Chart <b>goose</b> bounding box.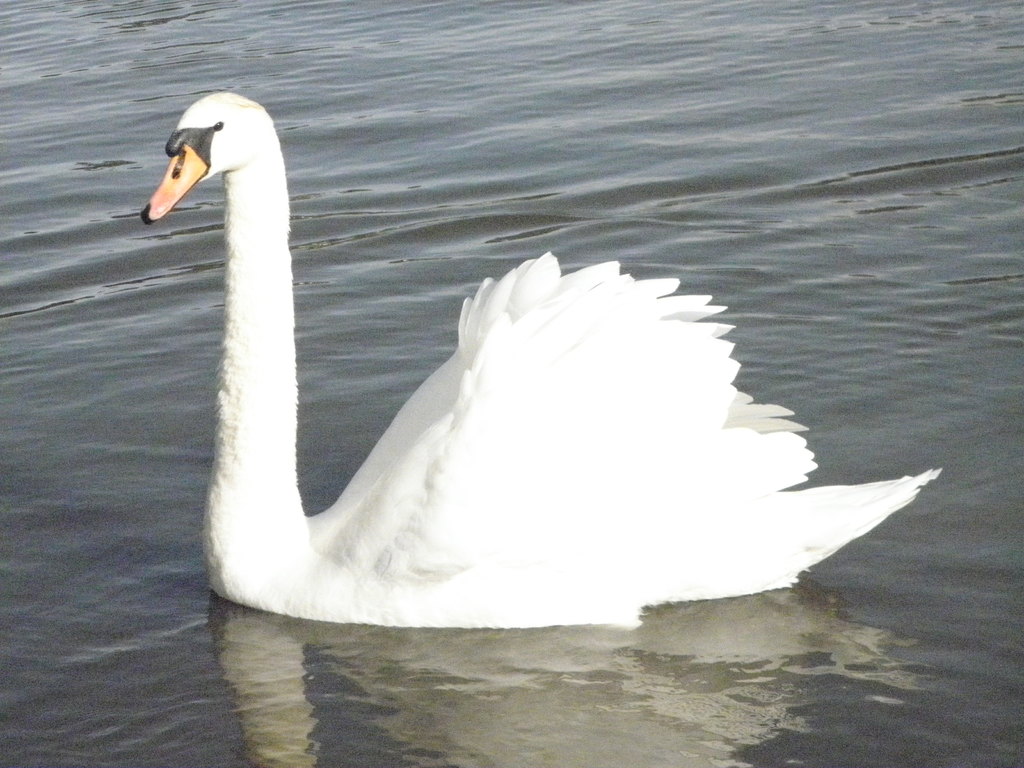
Charted: l=138, t=88, r=937, b=625.
